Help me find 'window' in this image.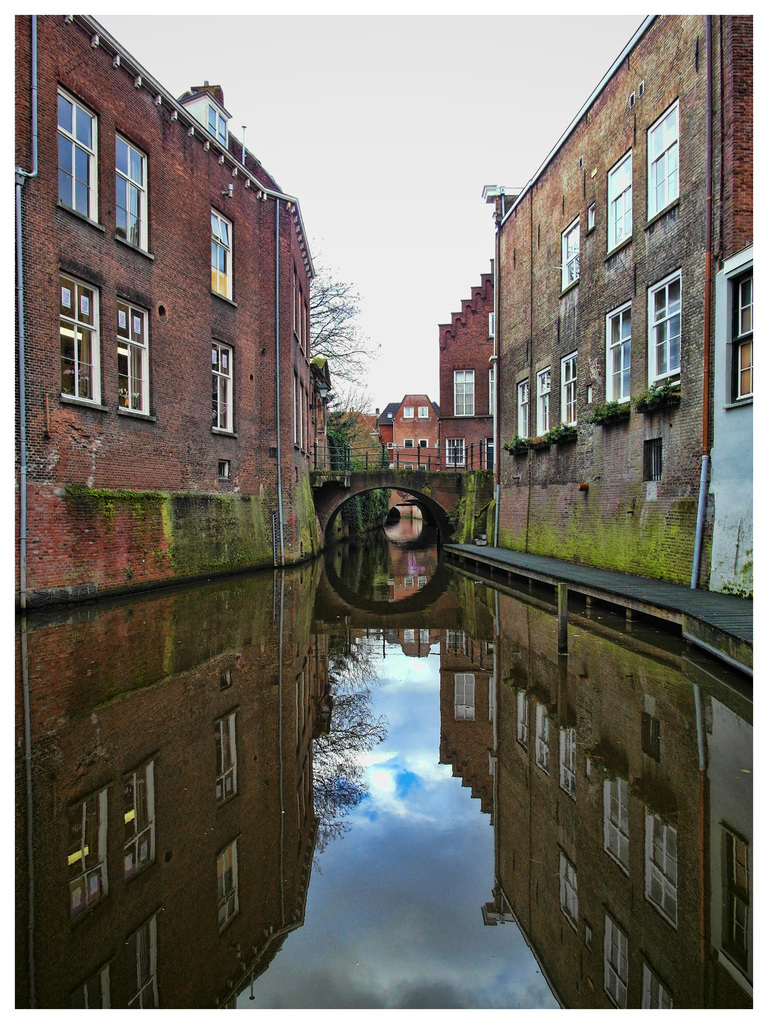
Found it: crop(444, 442, 467, 470).
